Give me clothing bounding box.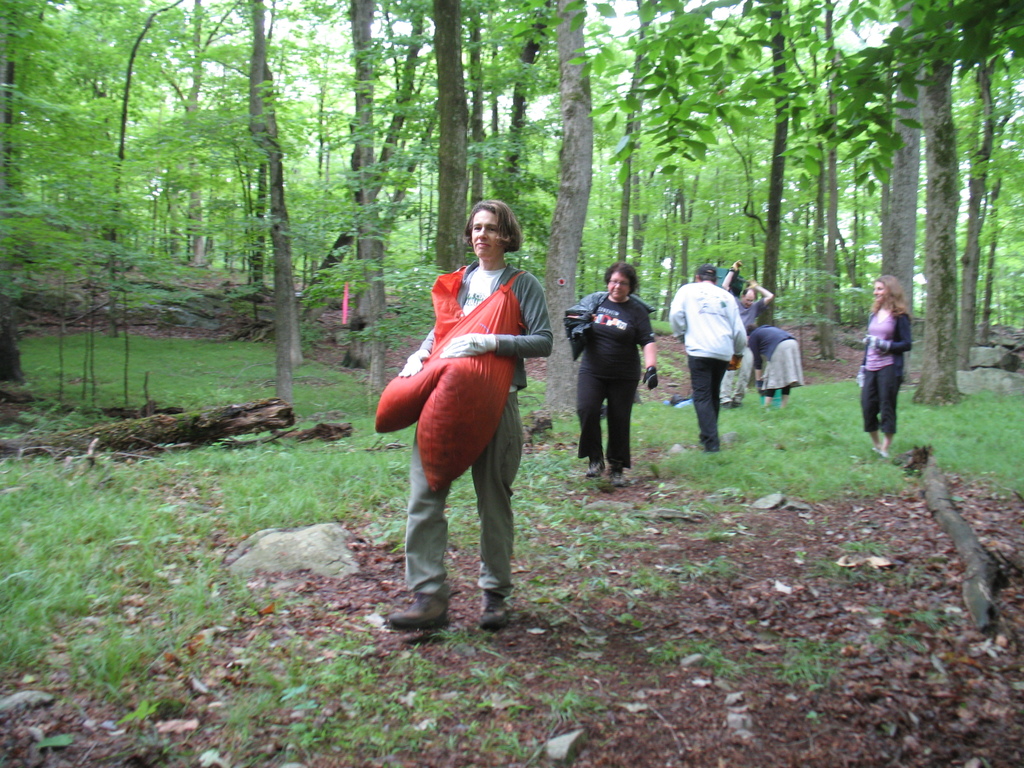
detection(718, 262, 774, 398).
